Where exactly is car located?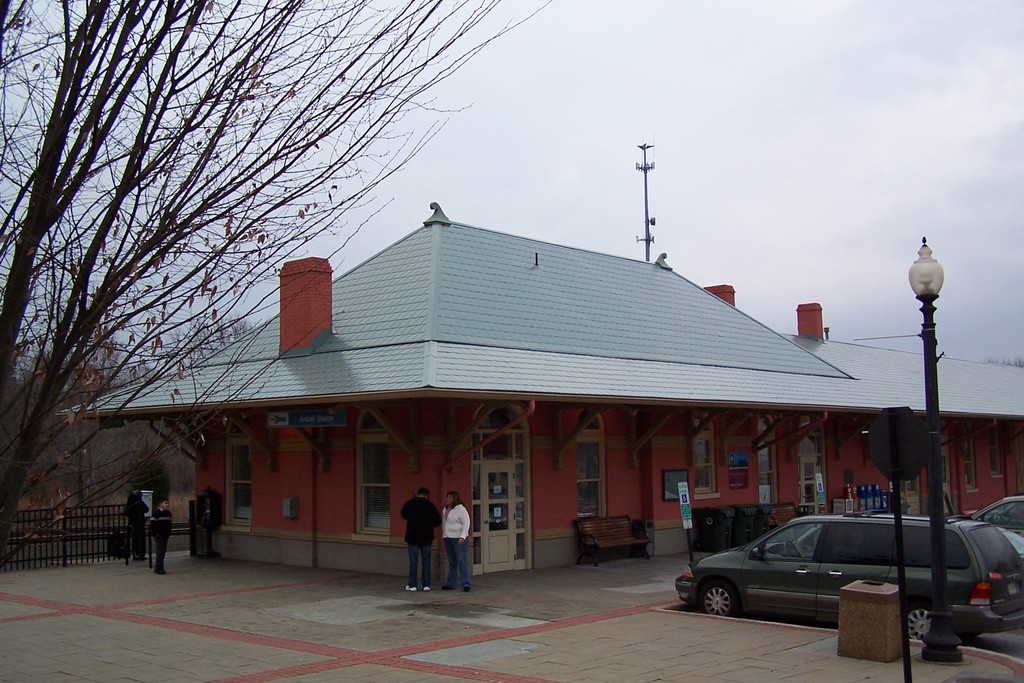
Its bounding box is left=959, top=501, right=1022, bottom=555.
